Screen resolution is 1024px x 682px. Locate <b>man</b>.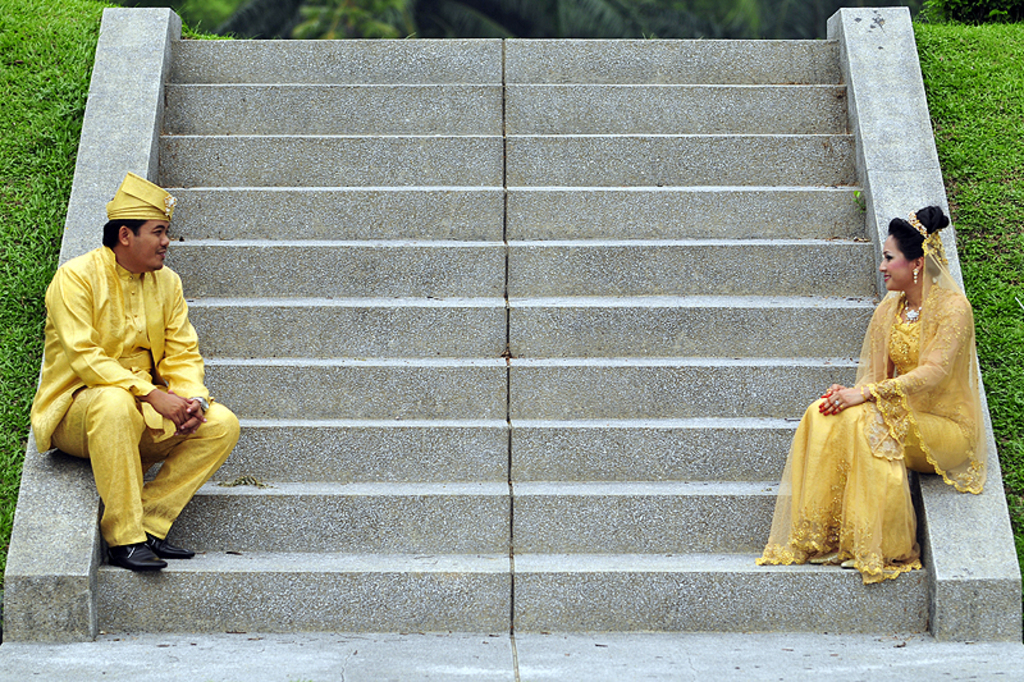
rect(32, 166, 223, 571).
